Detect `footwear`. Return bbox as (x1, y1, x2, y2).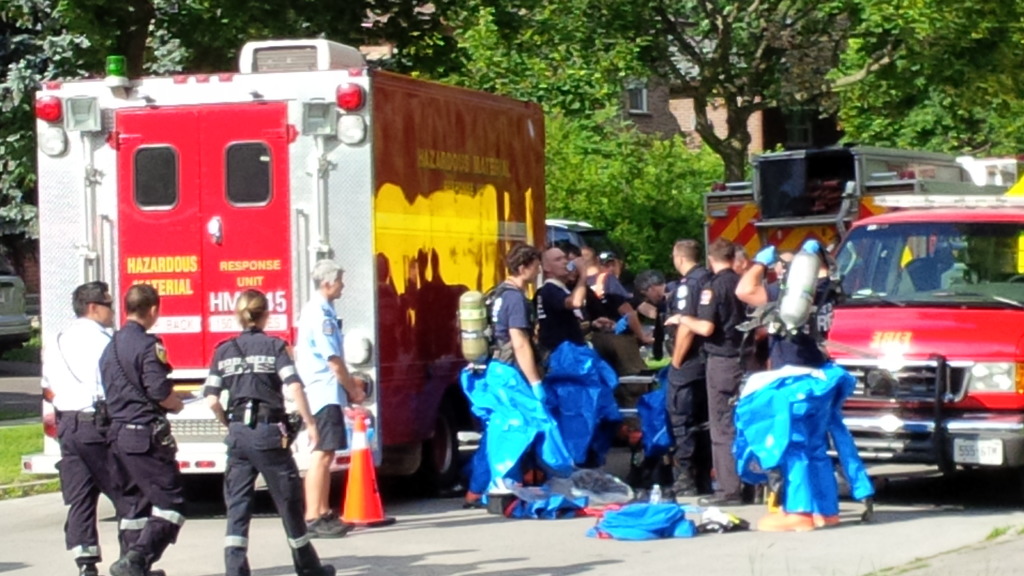
(327, 514, 348, 529).
